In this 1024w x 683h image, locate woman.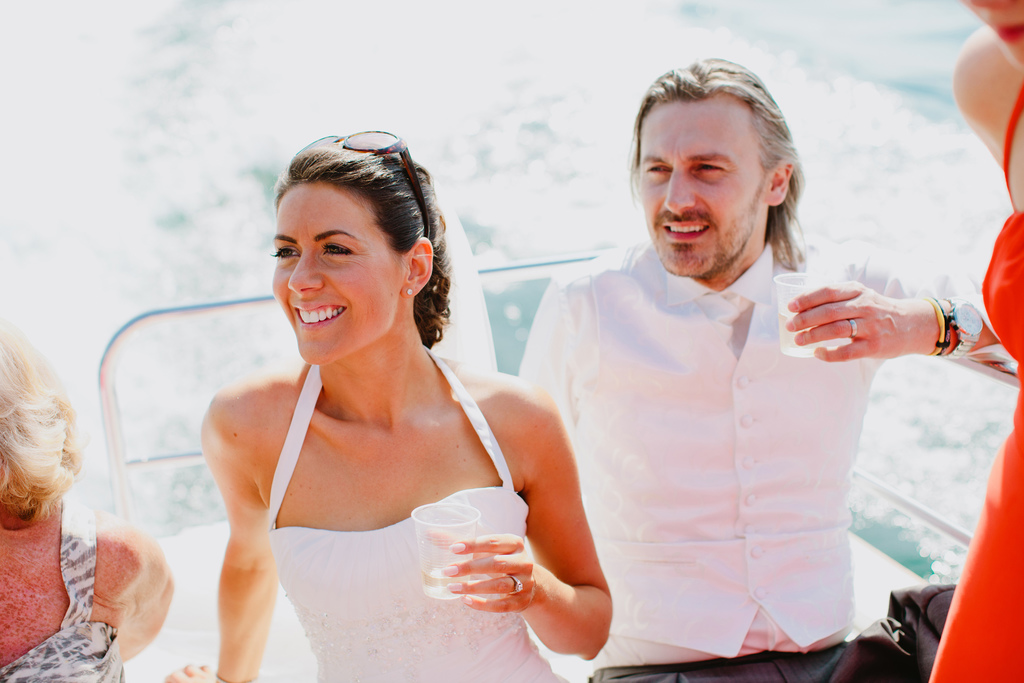
Bounding box: {"left": 929, "top": 0, "right": 1023, "bottom": 682}.
